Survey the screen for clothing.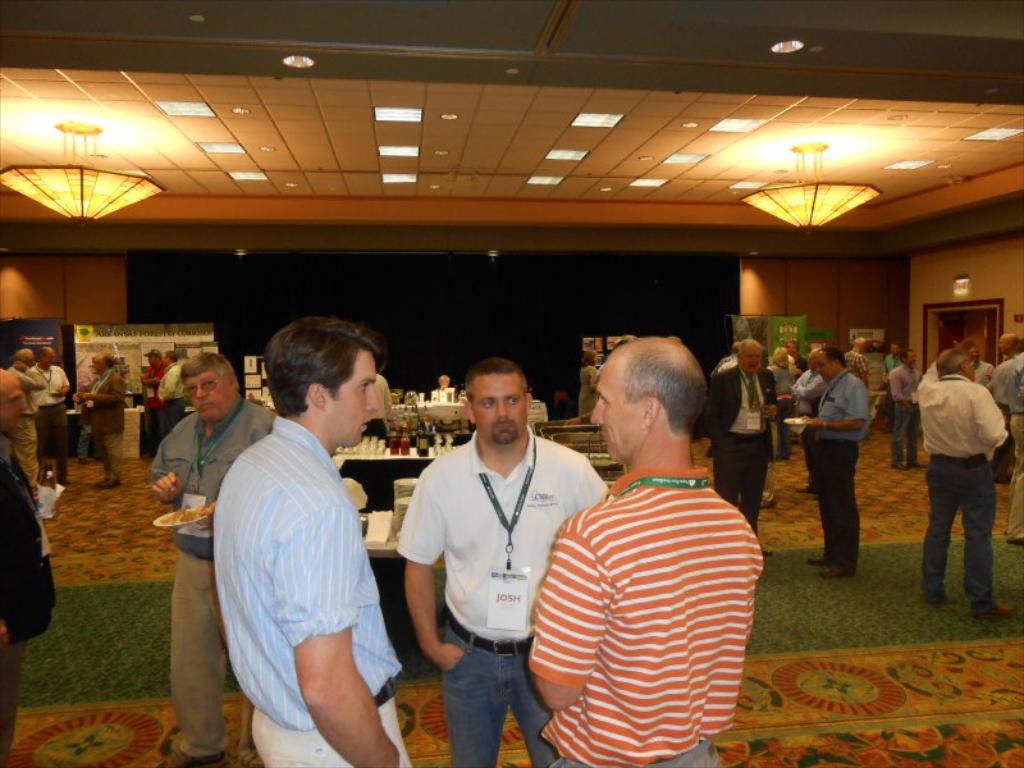
Survey found: 155/397/275/767.
